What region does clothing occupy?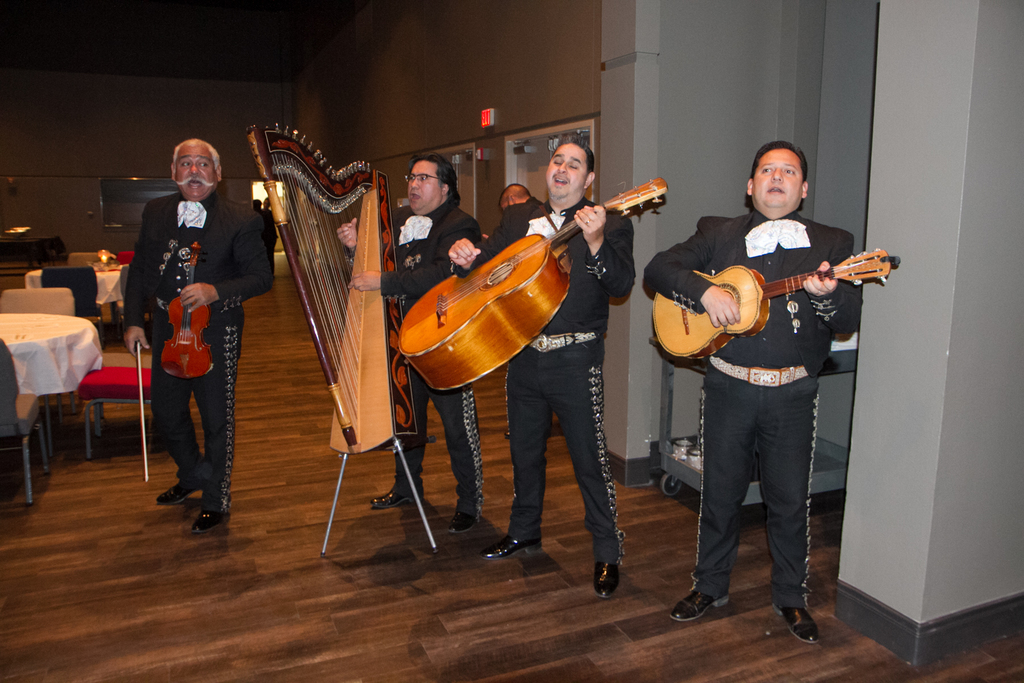
box(259, 208, 277, 274).
